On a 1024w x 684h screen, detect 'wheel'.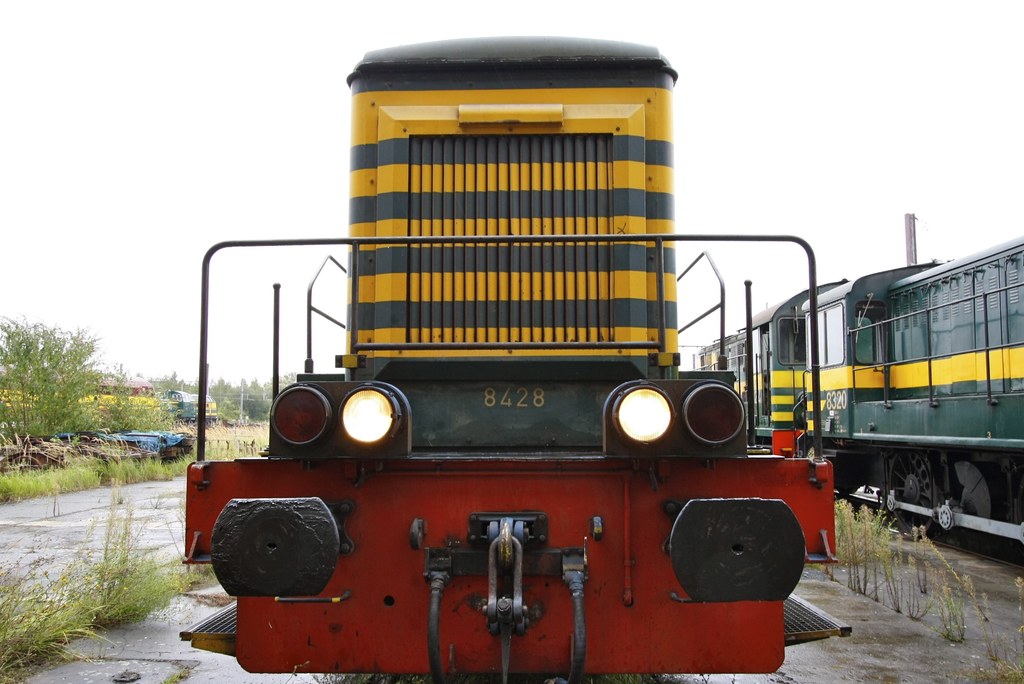
bbox(888, 450, 932, 532).
